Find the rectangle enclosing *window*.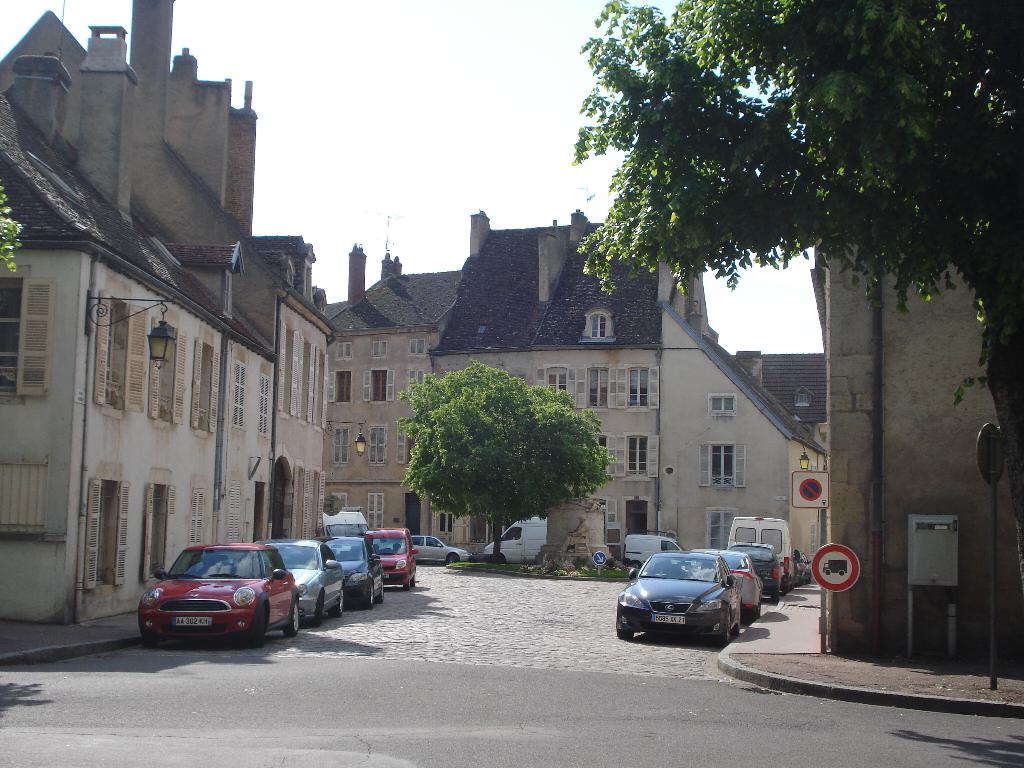
left=332, top=426, right=345, bottom=465.
